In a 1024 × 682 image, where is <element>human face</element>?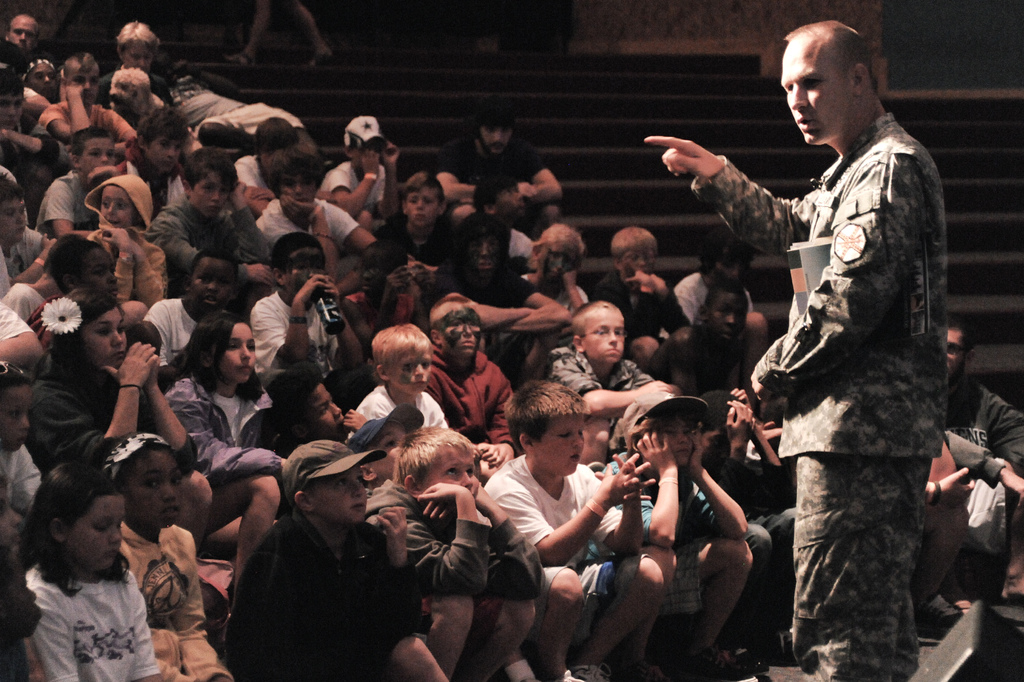
Rect(541, 245, 570, 280).
